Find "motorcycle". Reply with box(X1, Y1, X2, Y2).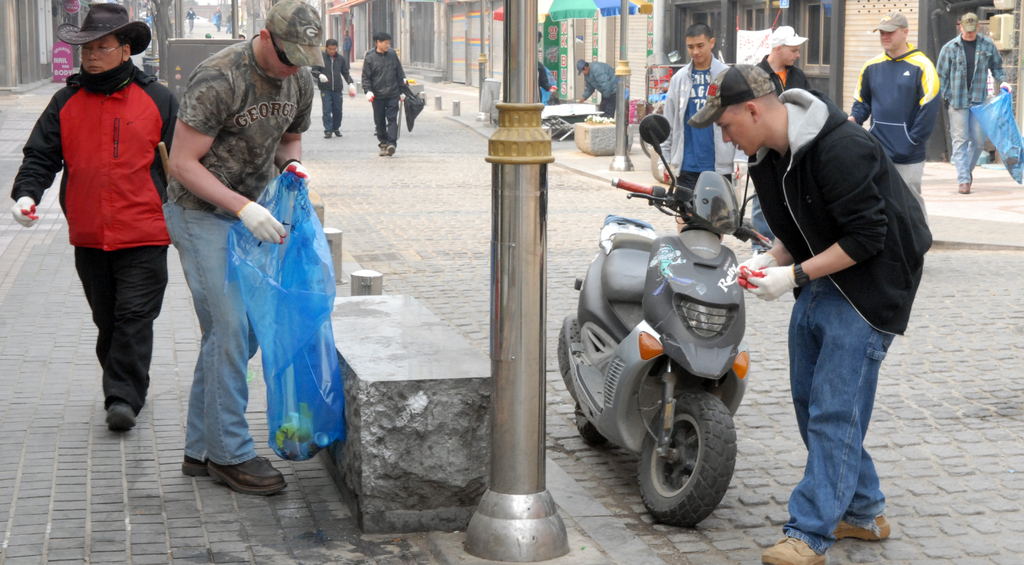
box(566, 165, 769, 539).
